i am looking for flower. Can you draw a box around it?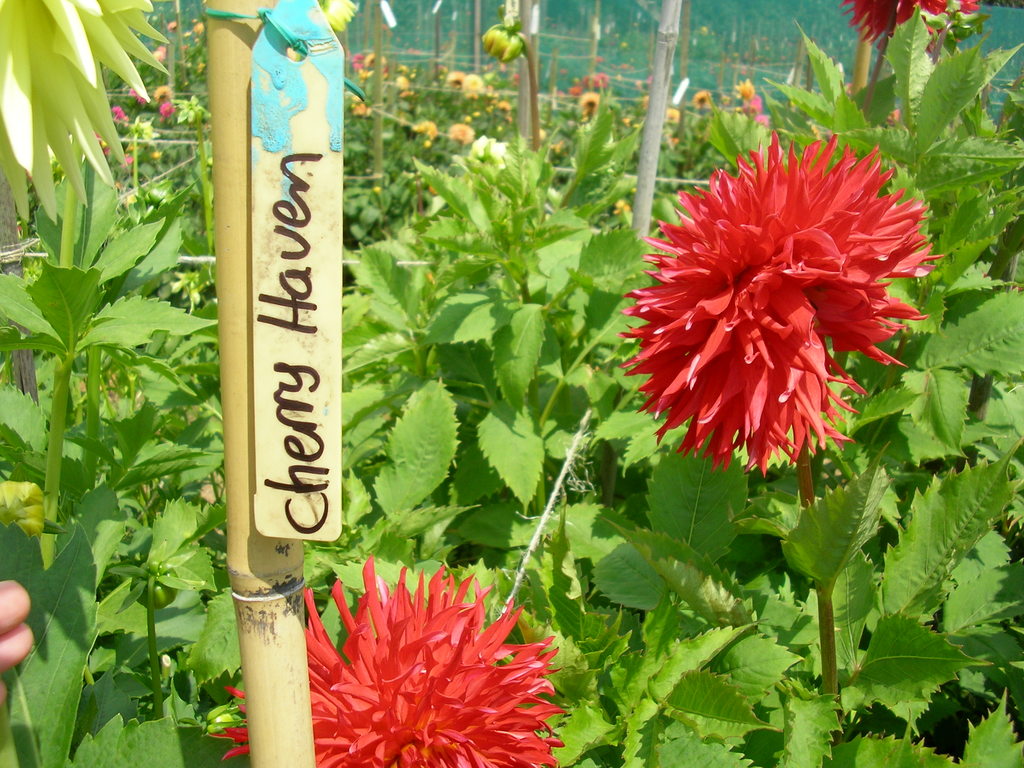
Sure, the bounding box is 154/44/170/60.
